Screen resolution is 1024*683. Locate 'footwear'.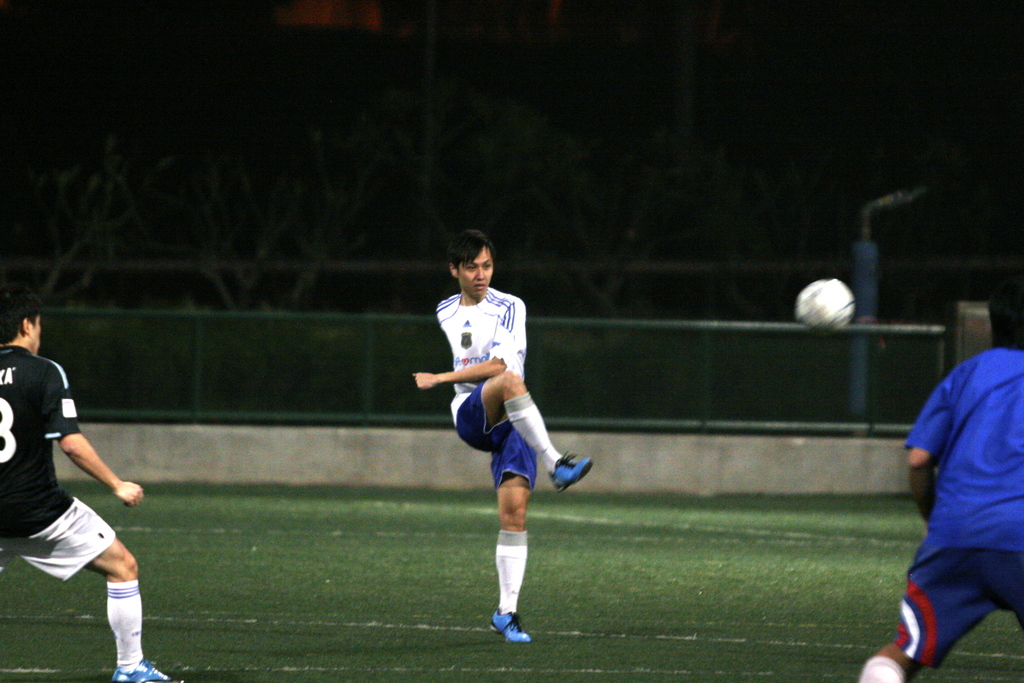
x1=546 y1=449 x2=593 y2=492.
